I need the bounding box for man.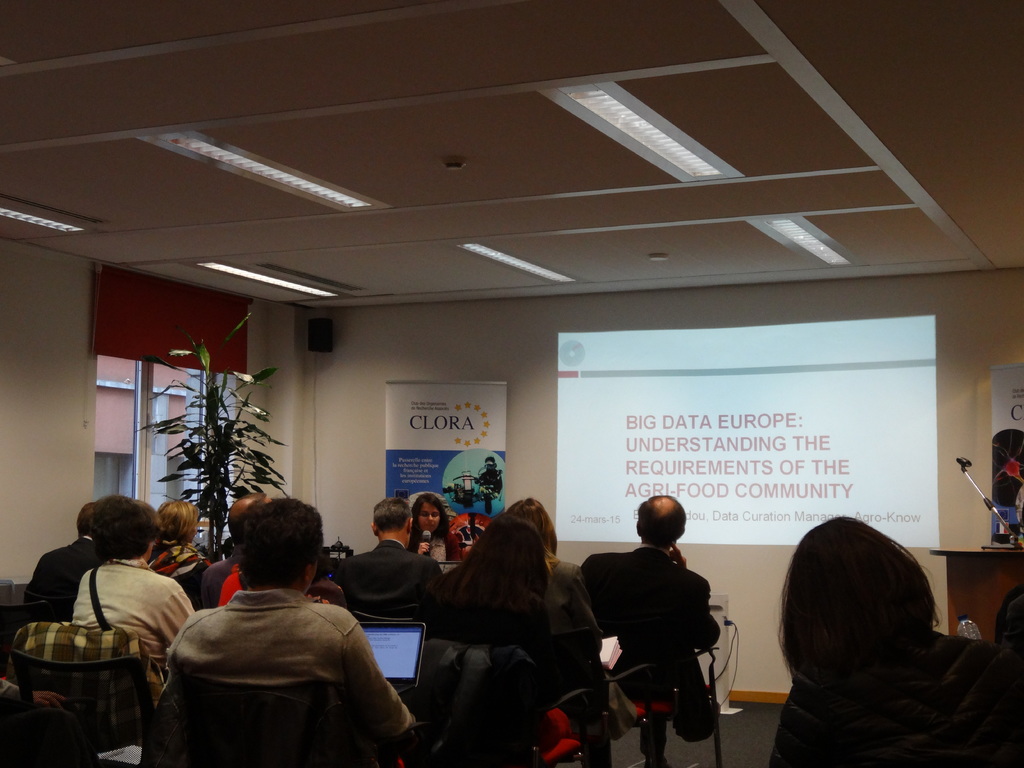
Here it is: BBox(577, 495, 726, 767).
